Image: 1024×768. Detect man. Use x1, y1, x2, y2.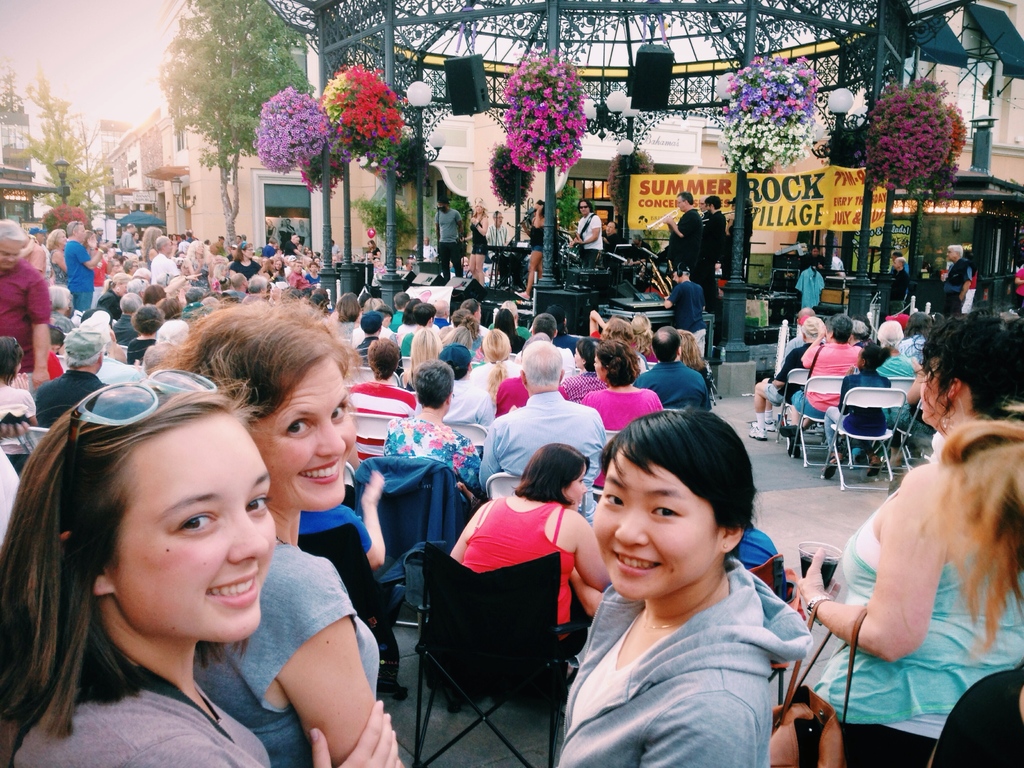
702, 195, 726, 311.
